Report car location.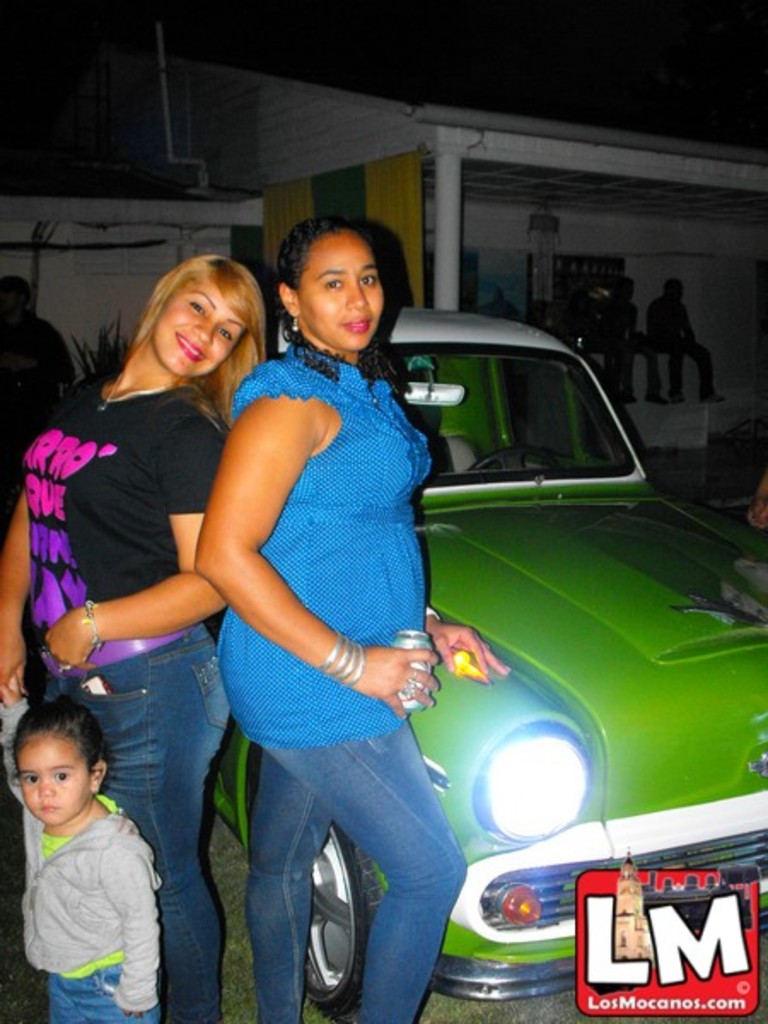
Report: bbox(208, 302, 766, 1005).
